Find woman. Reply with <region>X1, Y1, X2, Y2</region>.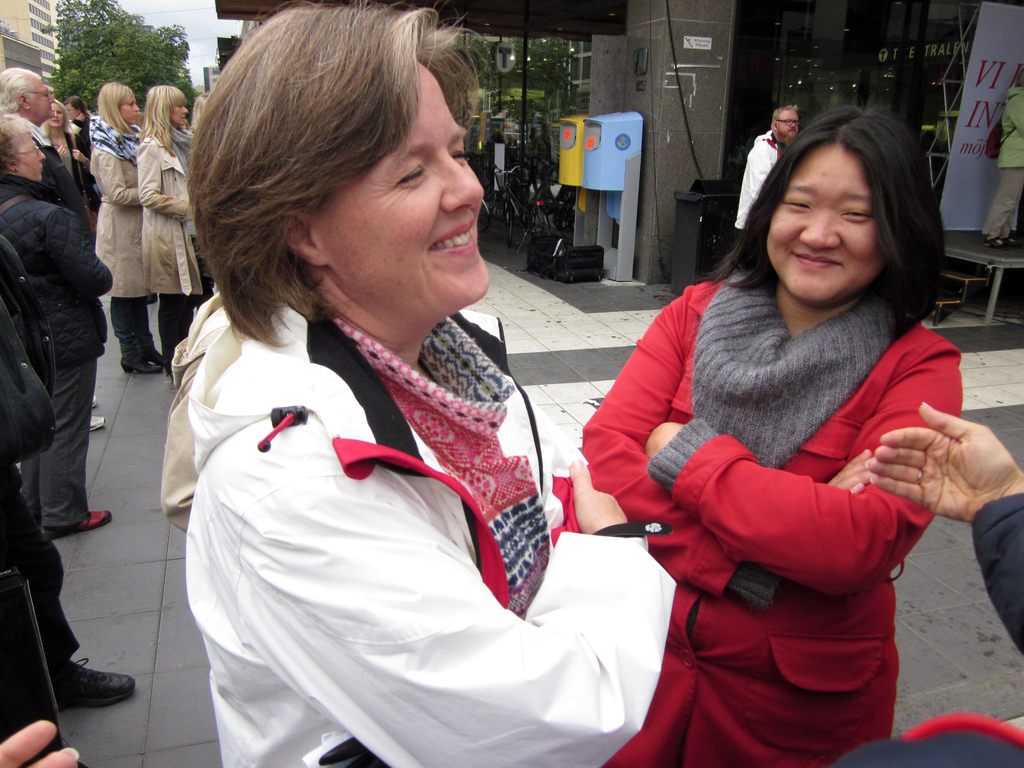
<region>0, 115, 116, 537</region>.
